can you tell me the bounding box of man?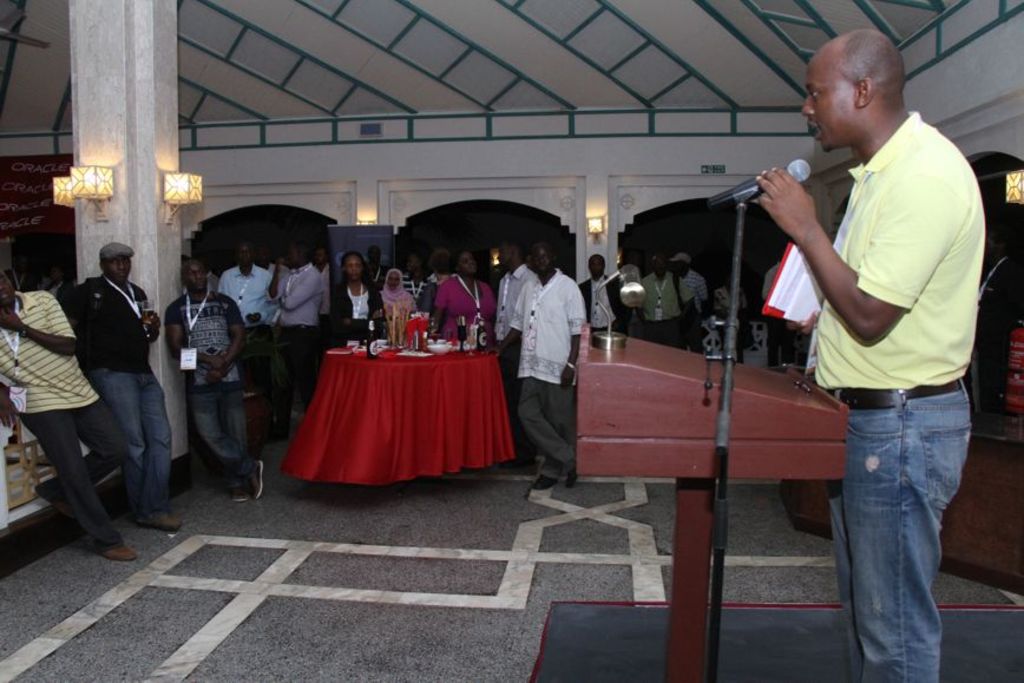
[268,243,323,438].
